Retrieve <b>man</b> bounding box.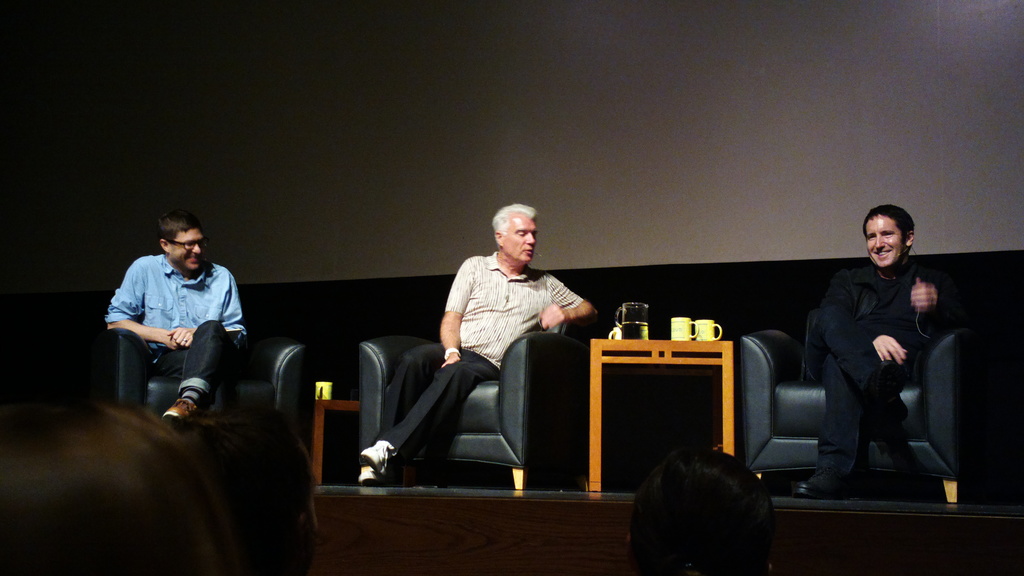
Bounding box: <box>360,204,597,483</box>.
